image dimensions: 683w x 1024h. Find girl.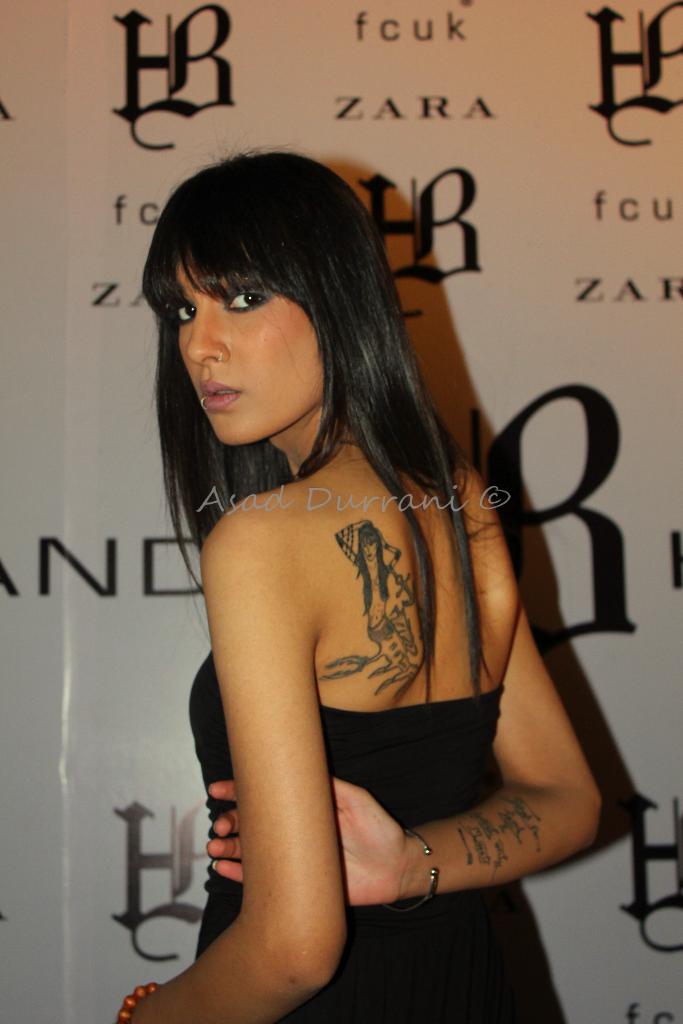
(117, 132, 603, 1023).
